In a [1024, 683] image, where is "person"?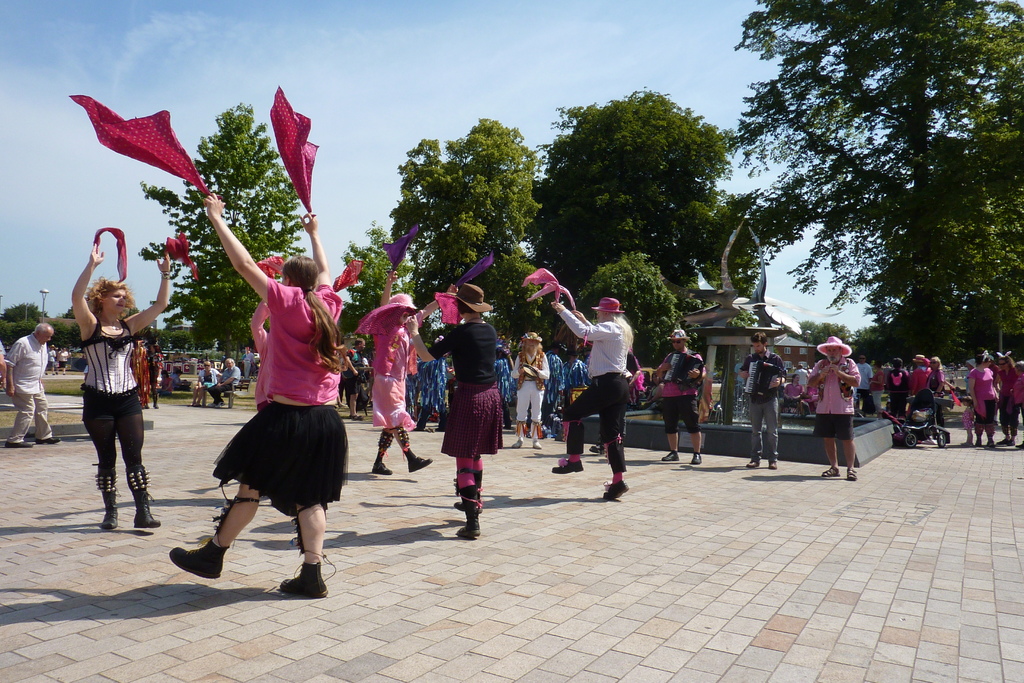
left=1001, top=352, right=1023, bottom=449.
